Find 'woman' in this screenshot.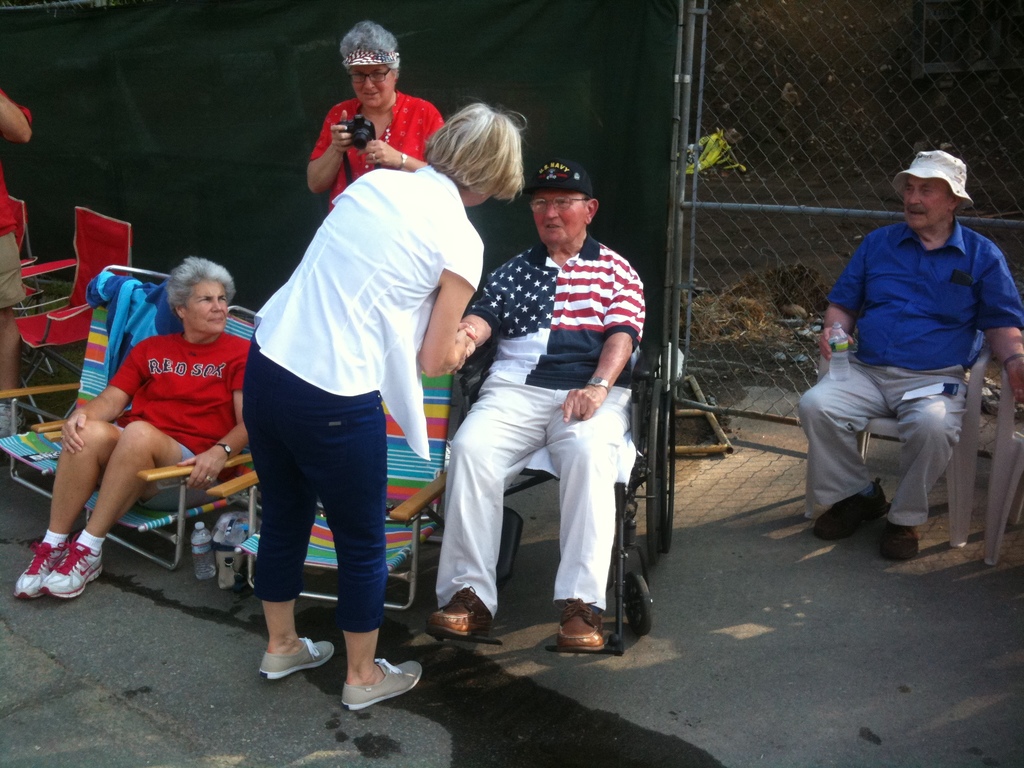
The bounding box for 'woman' is 303, 17, 445, 221.
